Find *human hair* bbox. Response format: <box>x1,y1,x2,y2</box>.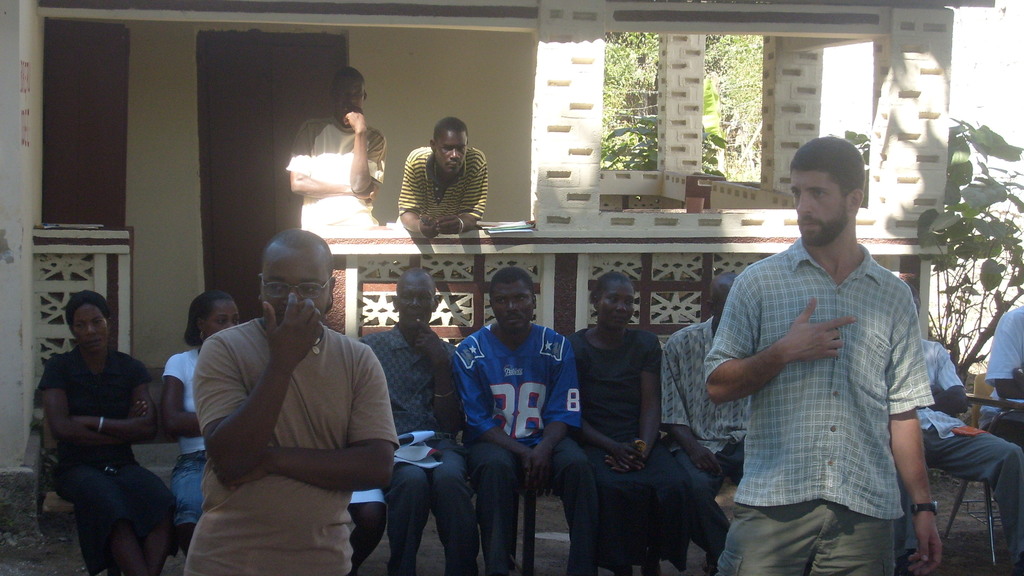
<box>260,225,336,282</box>.
